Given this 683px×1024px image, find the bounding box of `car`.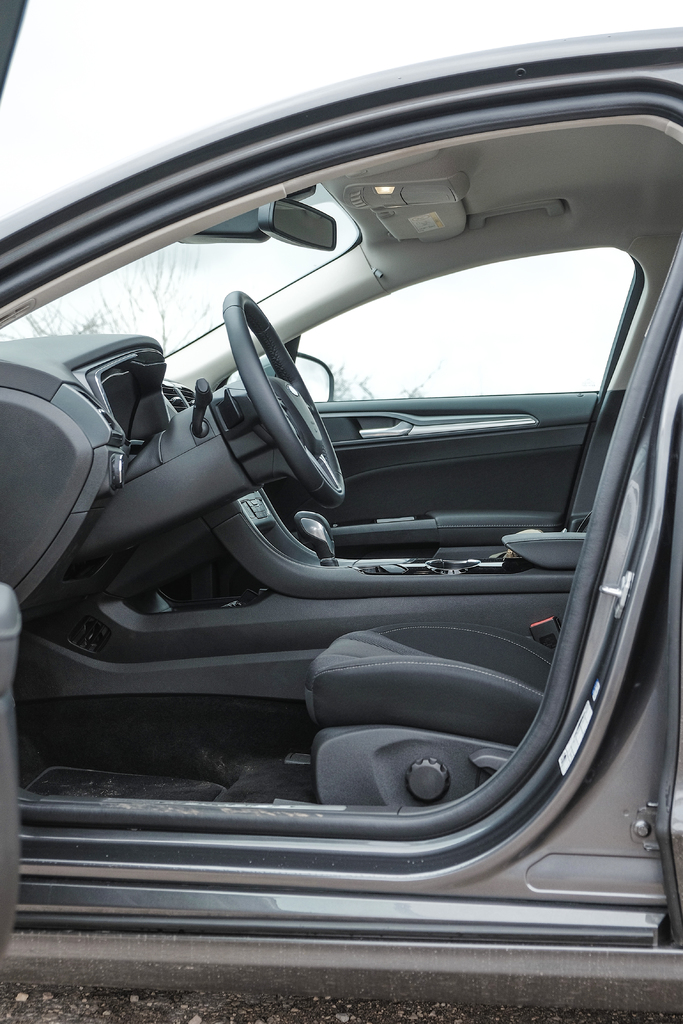
(0,0,682,1023).
